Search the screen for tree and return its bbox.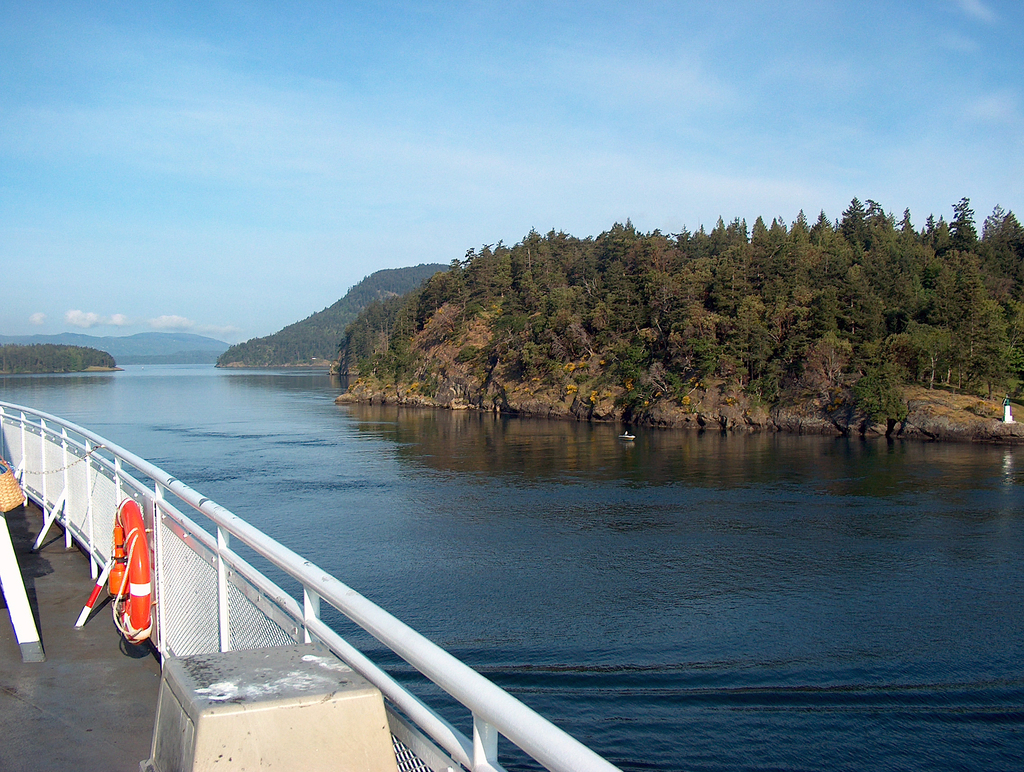
Found: bbox(349, 297, 398, 370).
